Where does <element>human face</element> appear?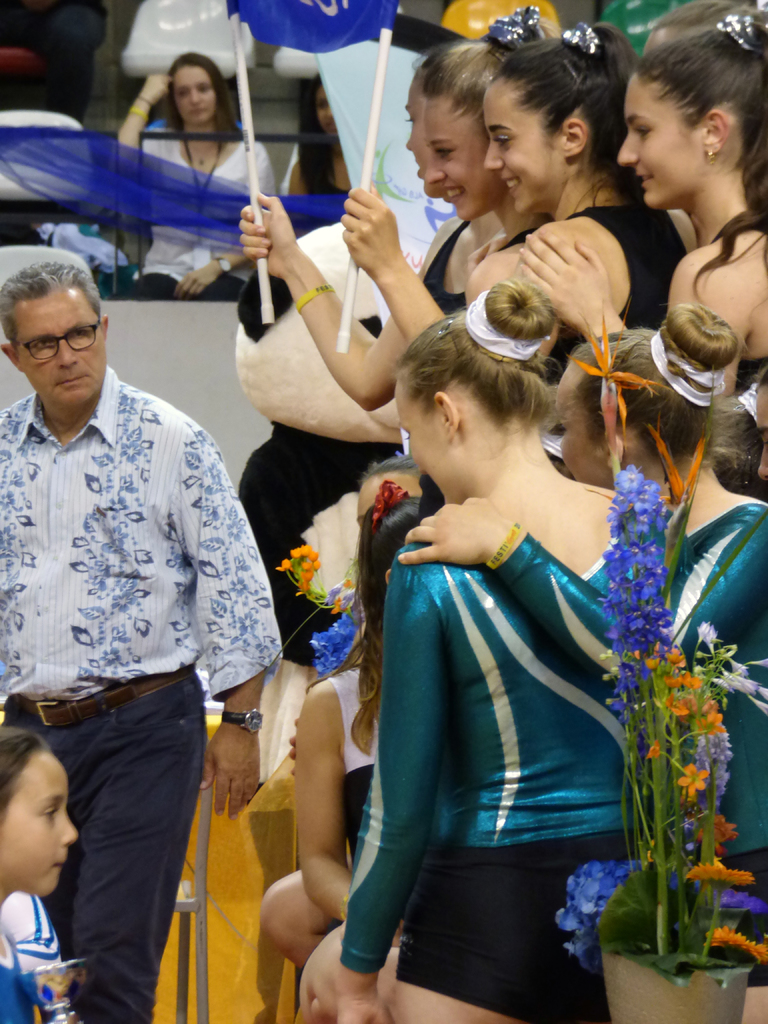
Appears at detection(171, 61, 220, 124).
